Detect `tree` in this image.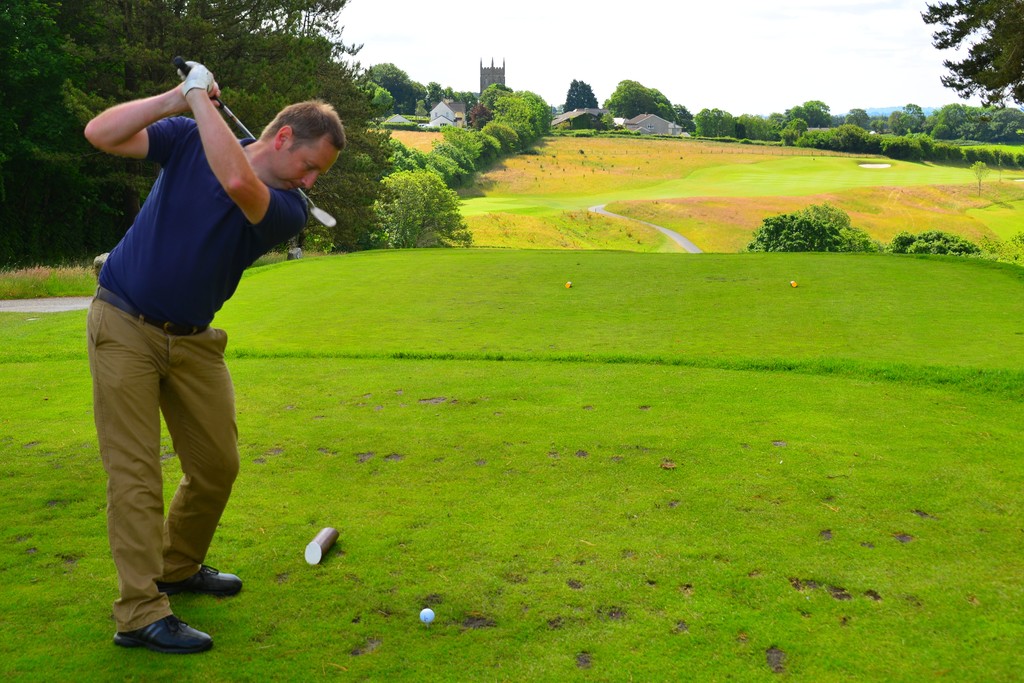
Detection: (x1=374, y1=163, x2=478, y2=247).
